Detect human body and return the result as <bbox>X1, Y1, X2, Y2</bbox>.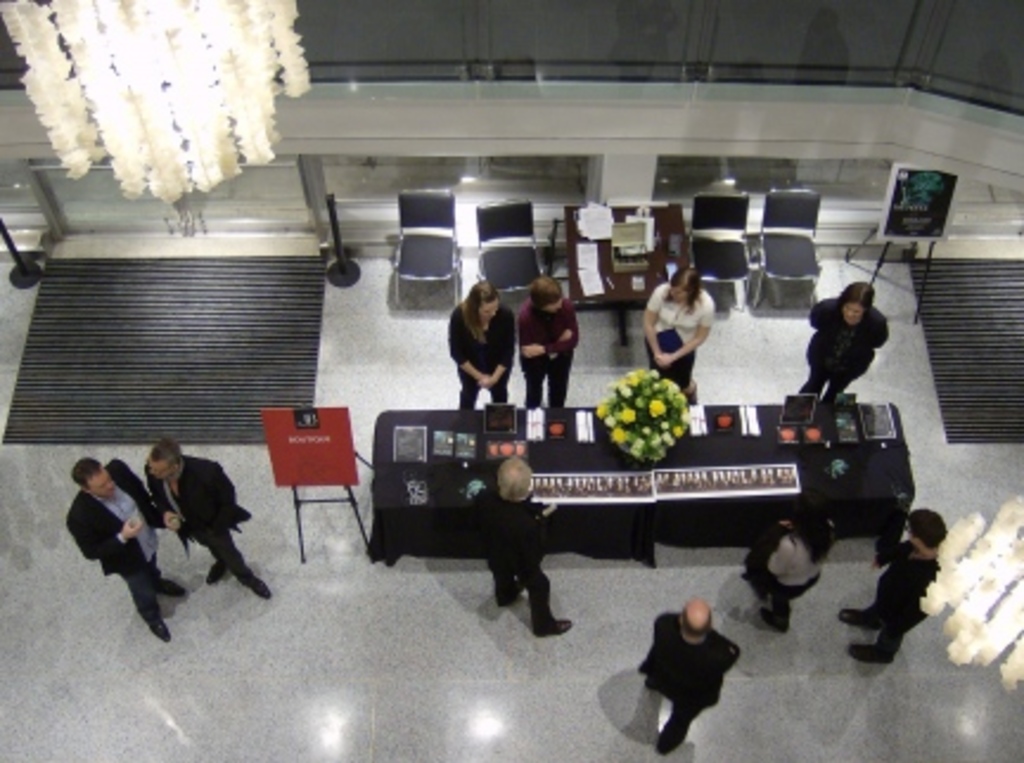
<bbox>740, 493, 830, 649</bbox>.
